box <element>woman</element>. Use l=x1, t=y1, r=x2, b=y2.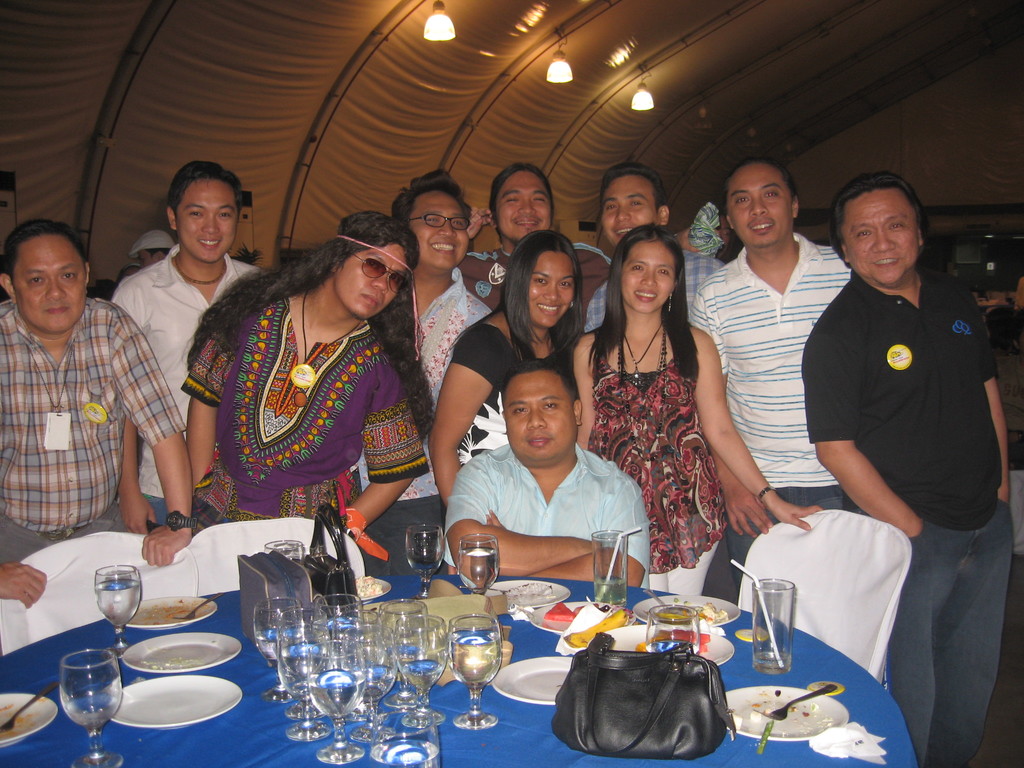
l=100, t=163, r=282, b=529.
